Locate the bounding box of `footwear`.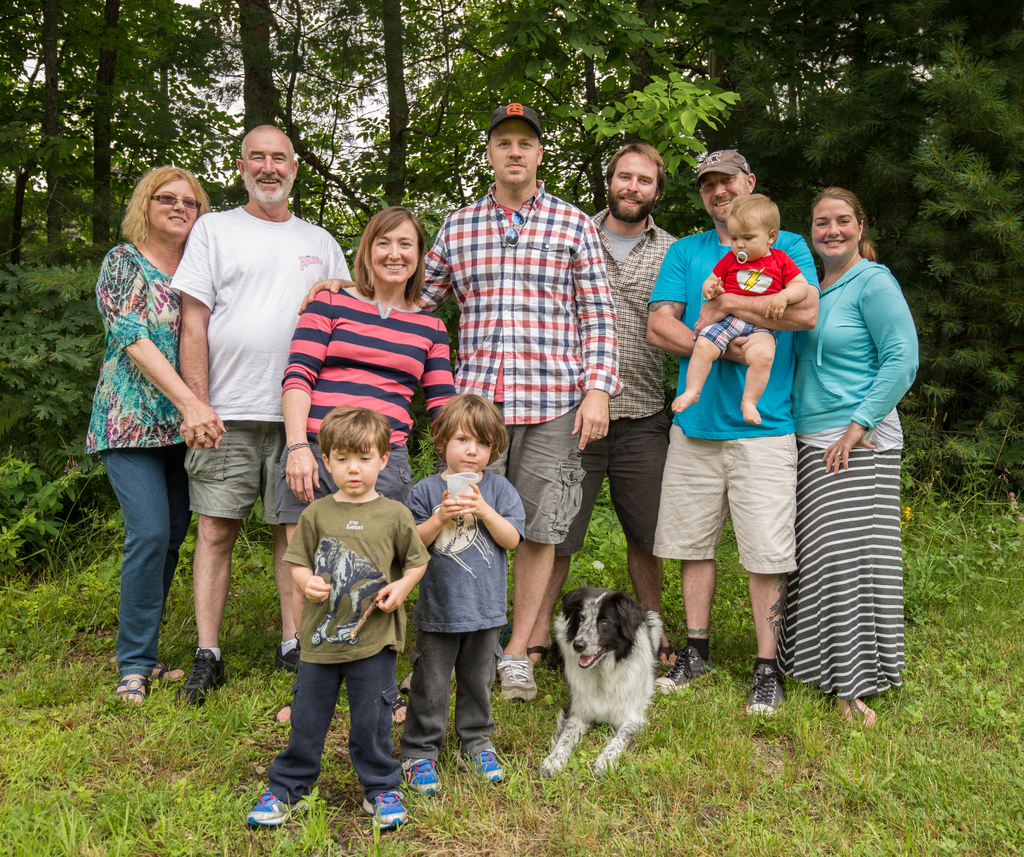
Bounding box: <bbox>248, 728, 322, 836</bbox>.
